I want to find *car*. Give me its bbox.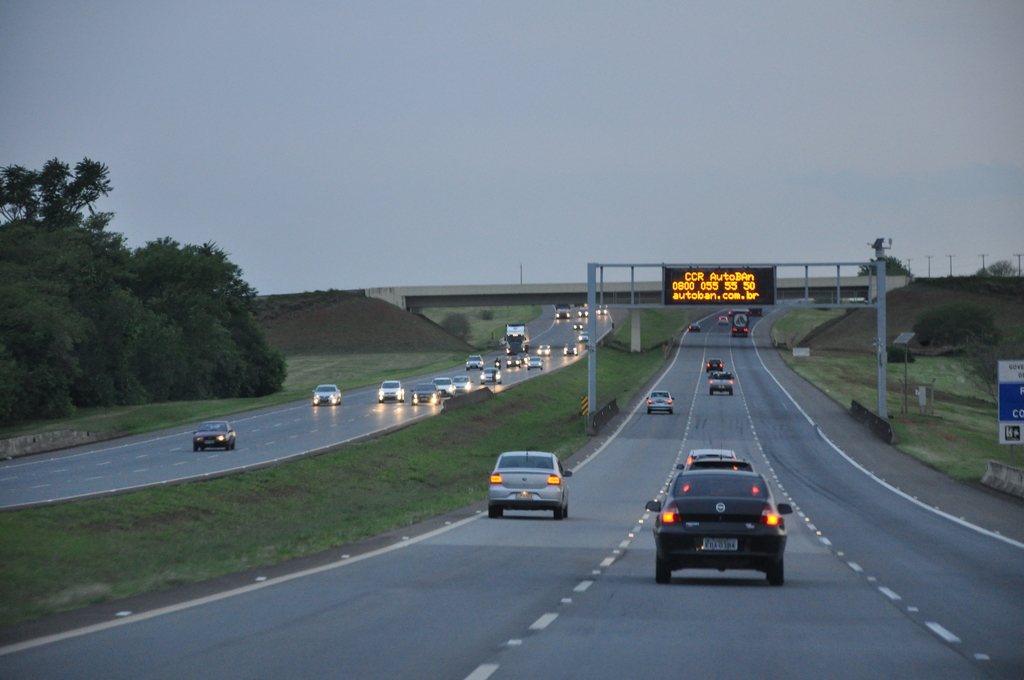
(488,444,570,522).
